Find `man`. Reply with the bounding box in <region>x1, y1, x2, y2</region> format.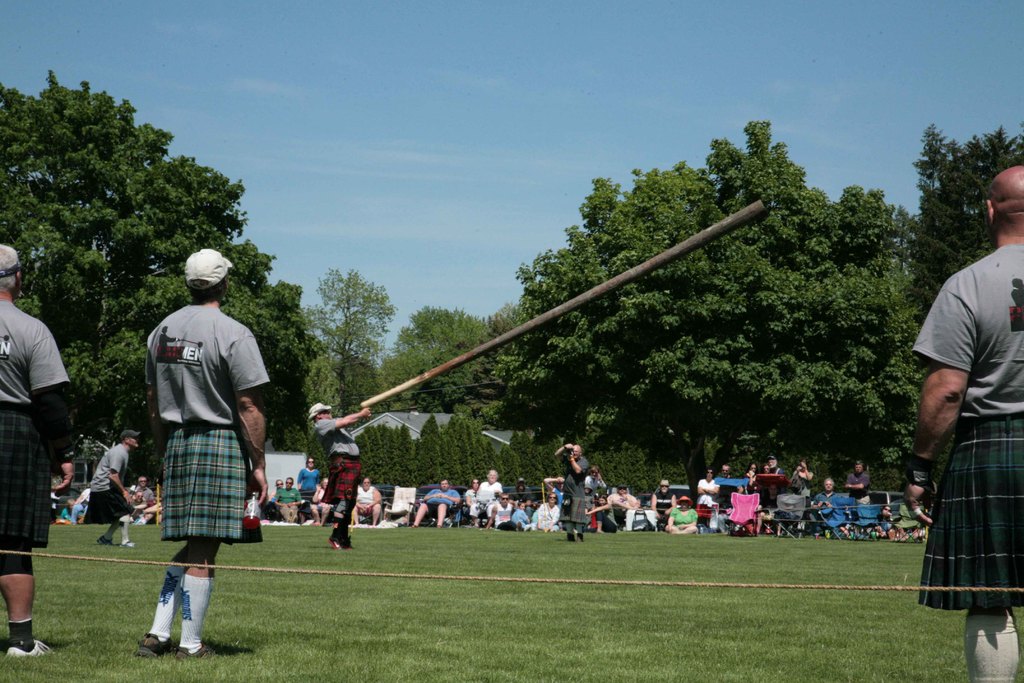
<region>761, 457, 790, 479</region>.
